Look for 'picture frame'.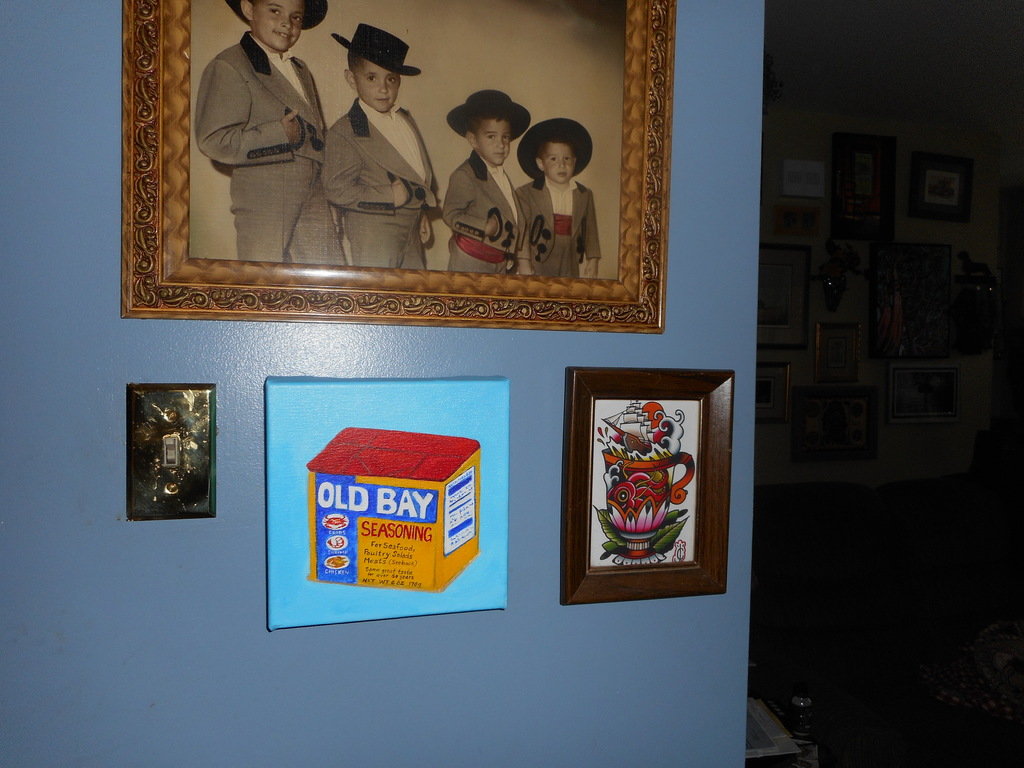
Found: crop(891, 364, 957, 425).
